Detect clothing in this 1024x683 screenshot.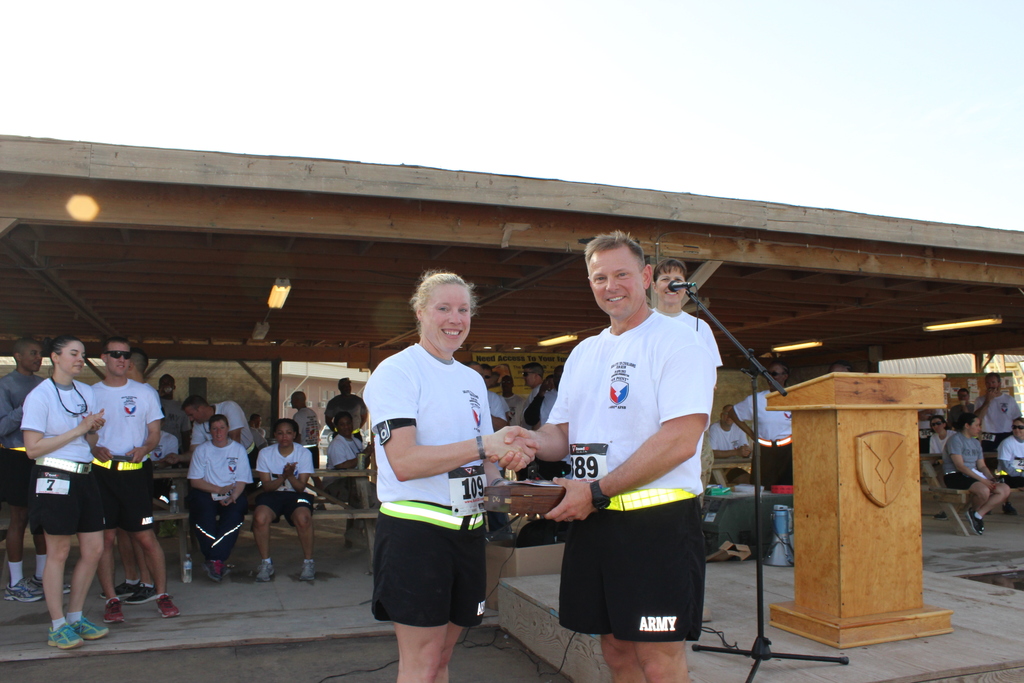
Detection: [187, 438, 252, 563].
